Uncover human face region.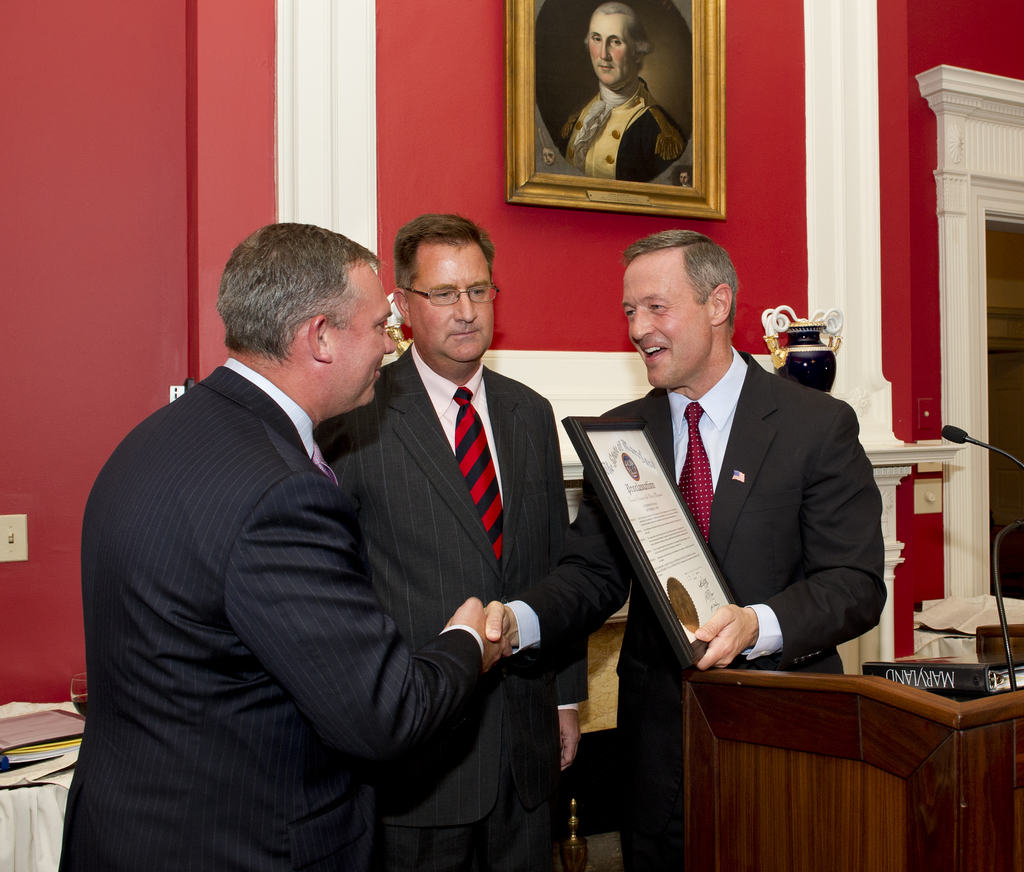
Uncovered: rect(596, 10, 640, 85).
